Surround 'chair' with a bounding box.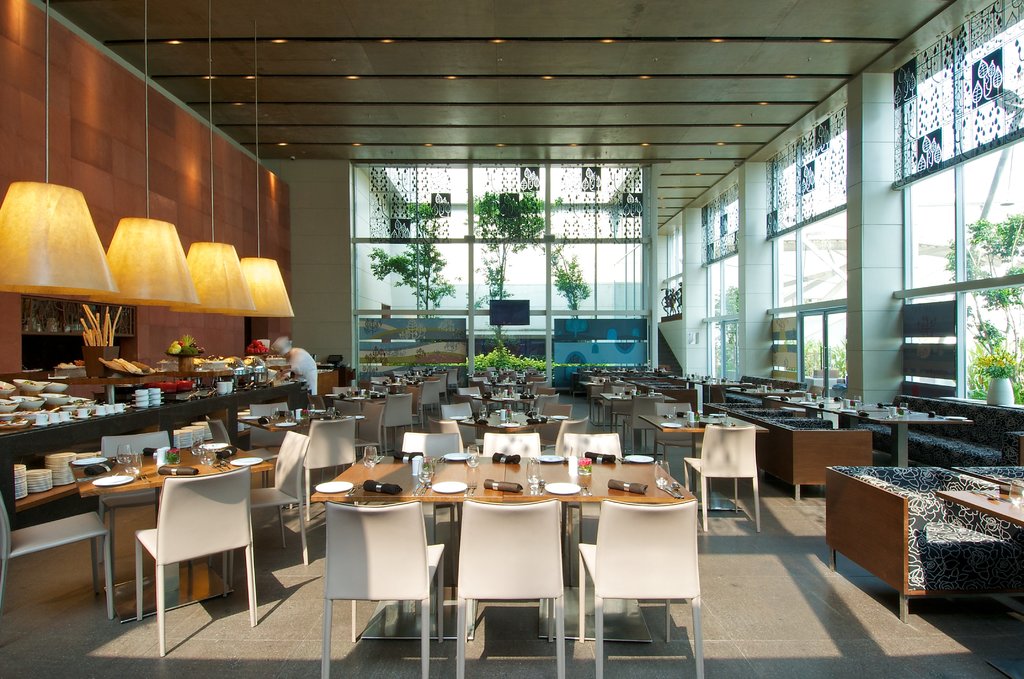
bbox=(681, 424, 760, 534).
